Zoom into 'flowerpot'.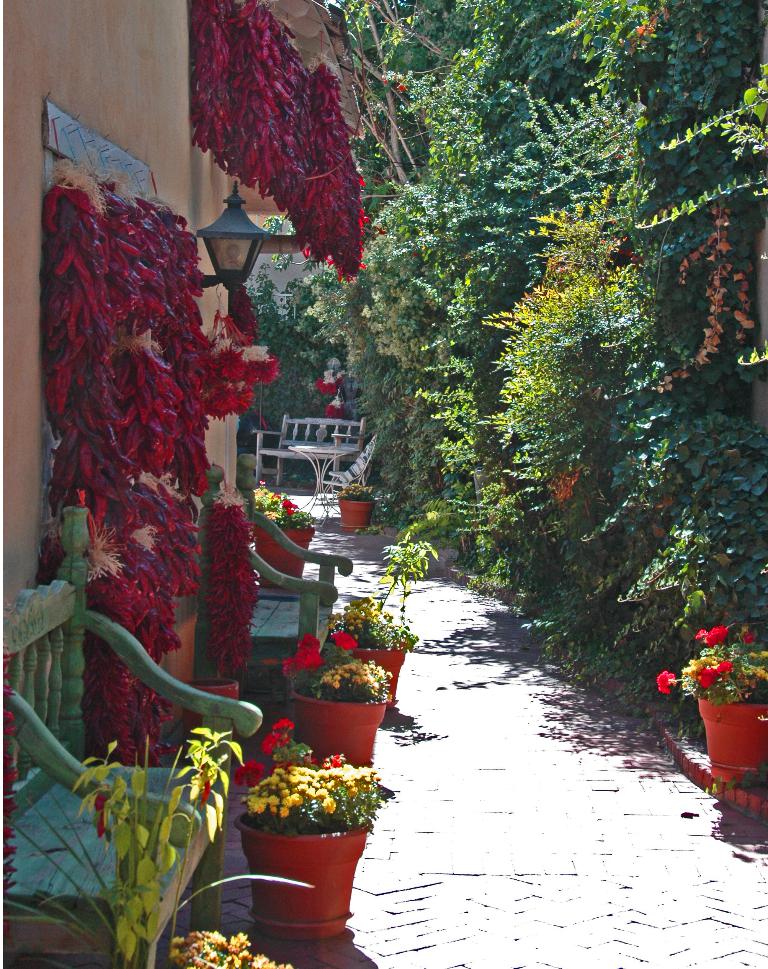
Zoom target: select_region(250, 525, 317, 590).
